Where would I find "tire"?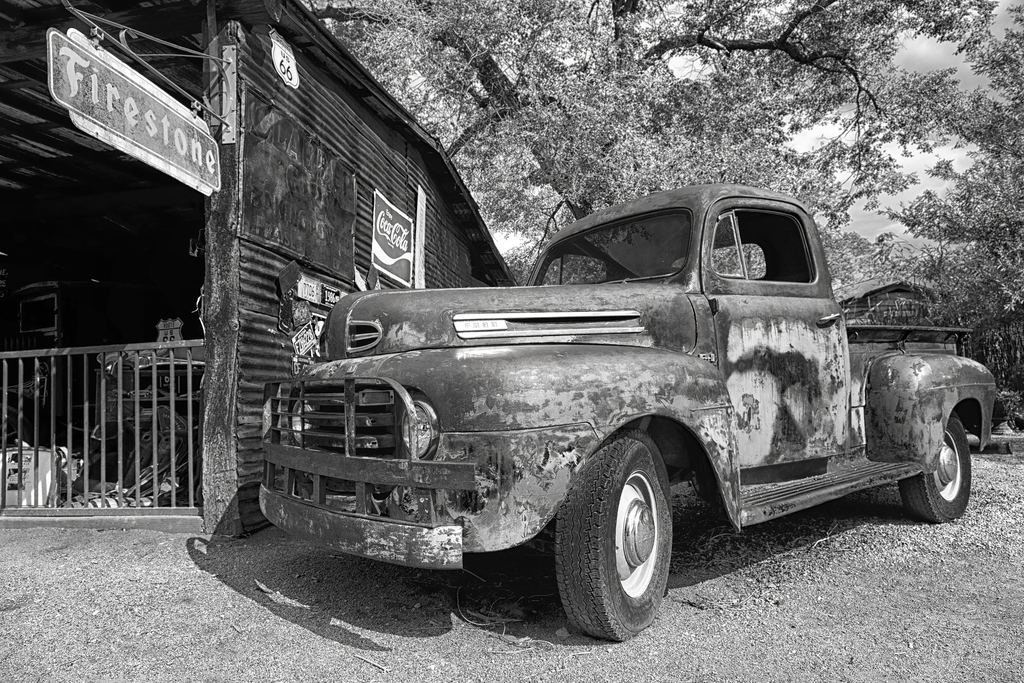
At detection(541, 454, 693, 645).
